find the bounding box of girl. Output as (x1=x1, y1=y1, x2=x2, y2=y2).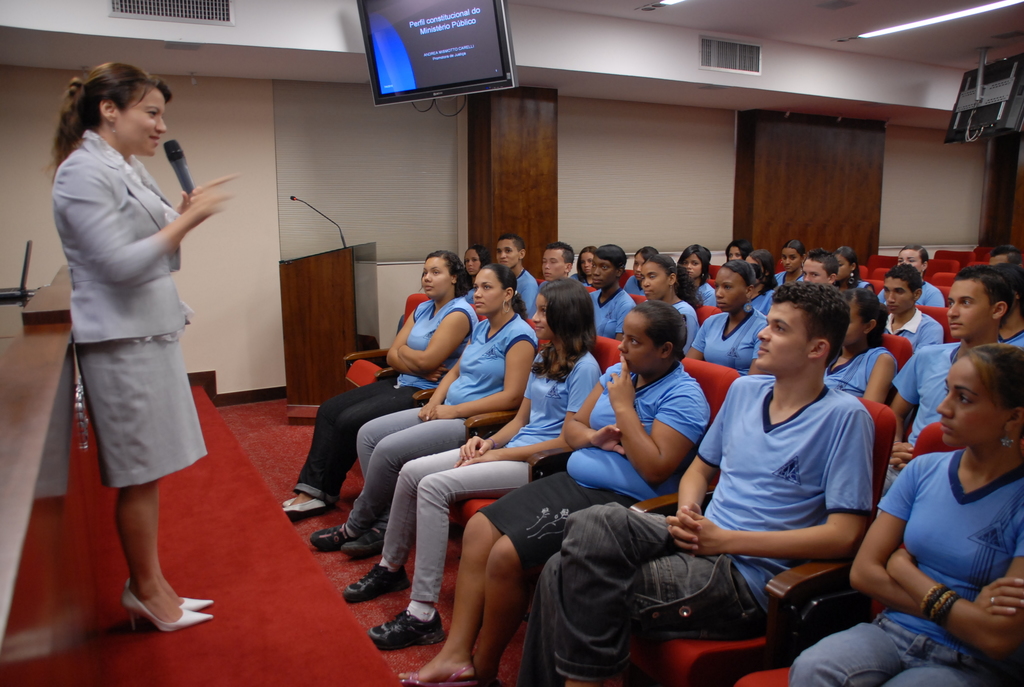
(x1=877, y1=244, x2=946, y2=307).
